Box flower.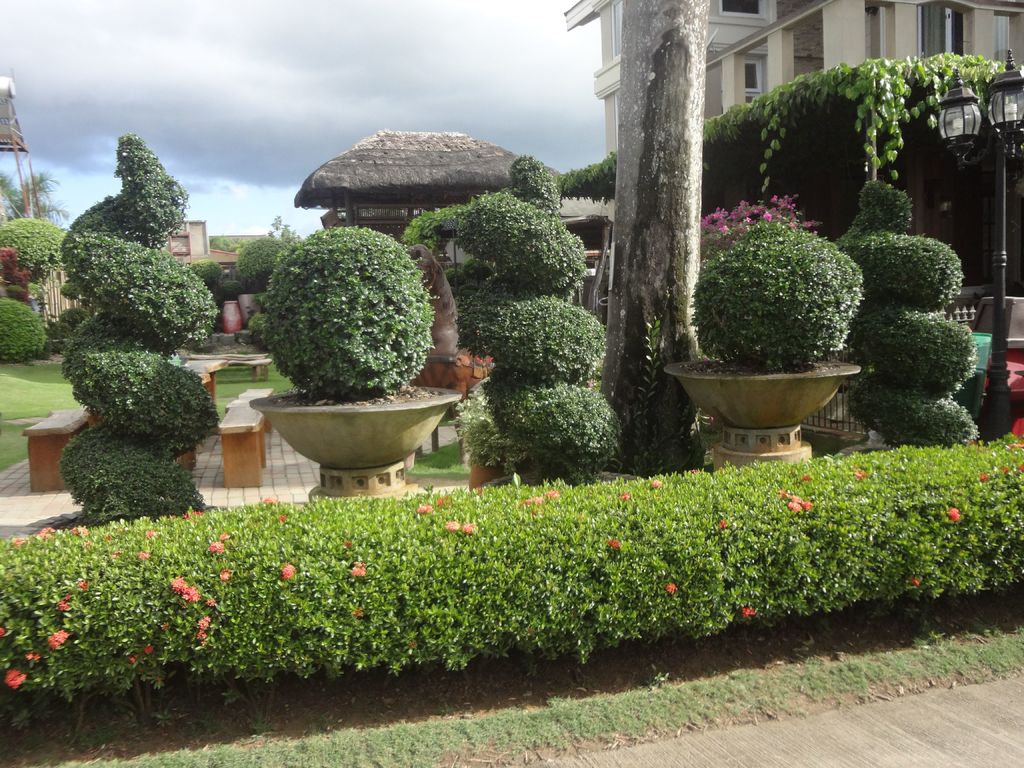
bbox=[44, 630, 70, 651].
